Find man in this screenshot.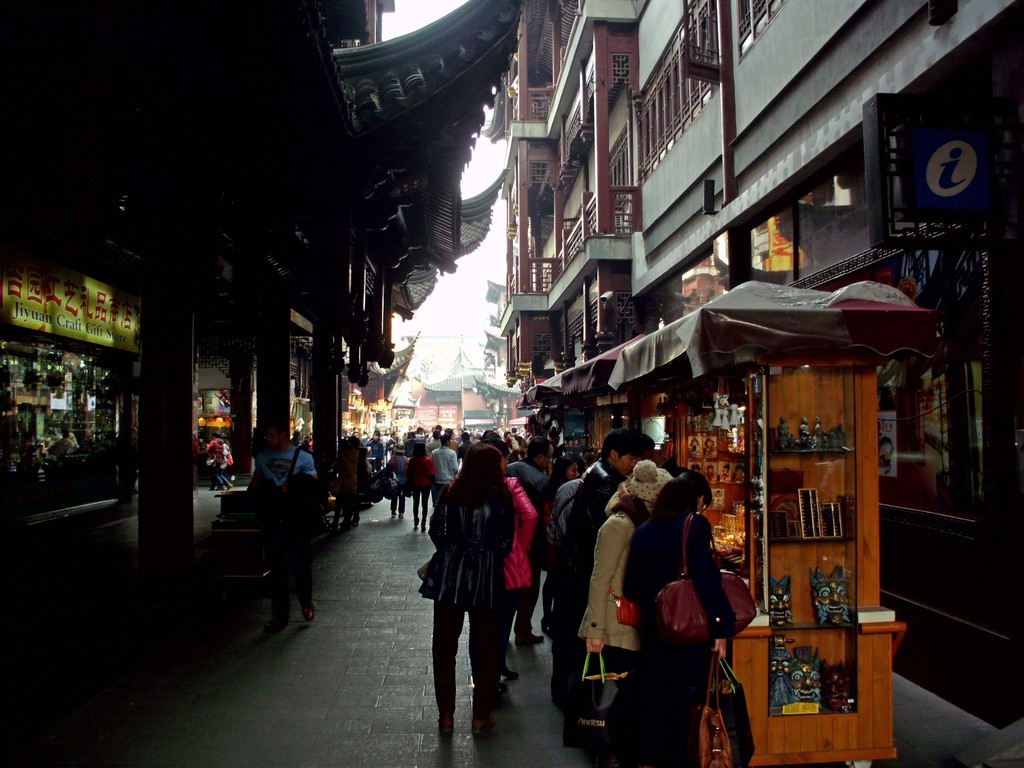
The bounding box for man is 227/420/314/635.
